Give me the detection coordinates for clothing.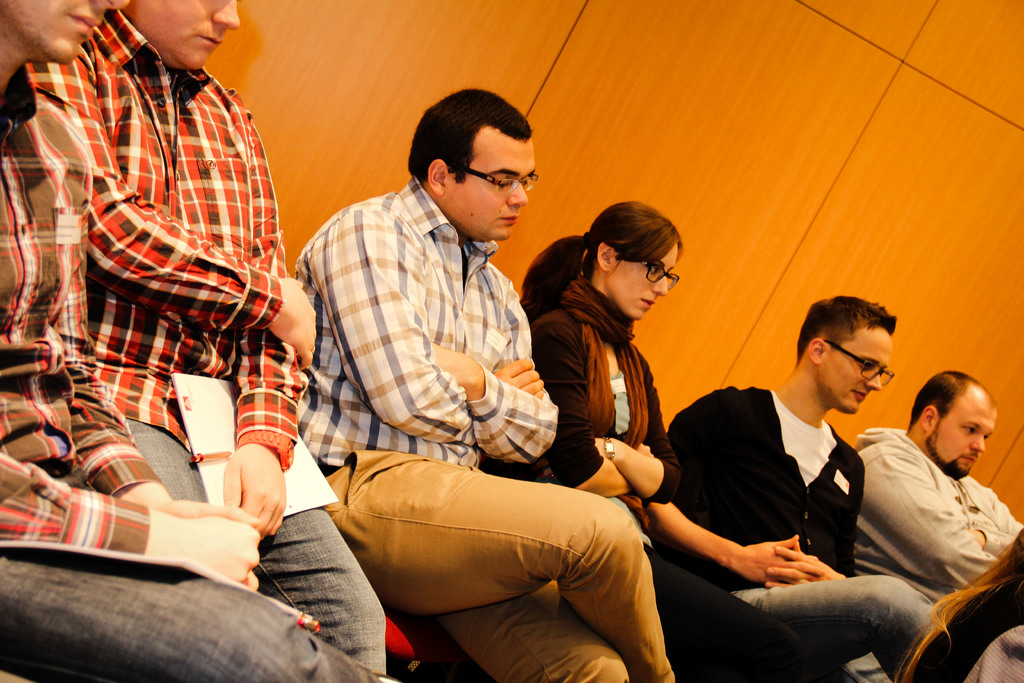
{"left": 653, "top": 387, "right": 933, "bottom": 682}.
